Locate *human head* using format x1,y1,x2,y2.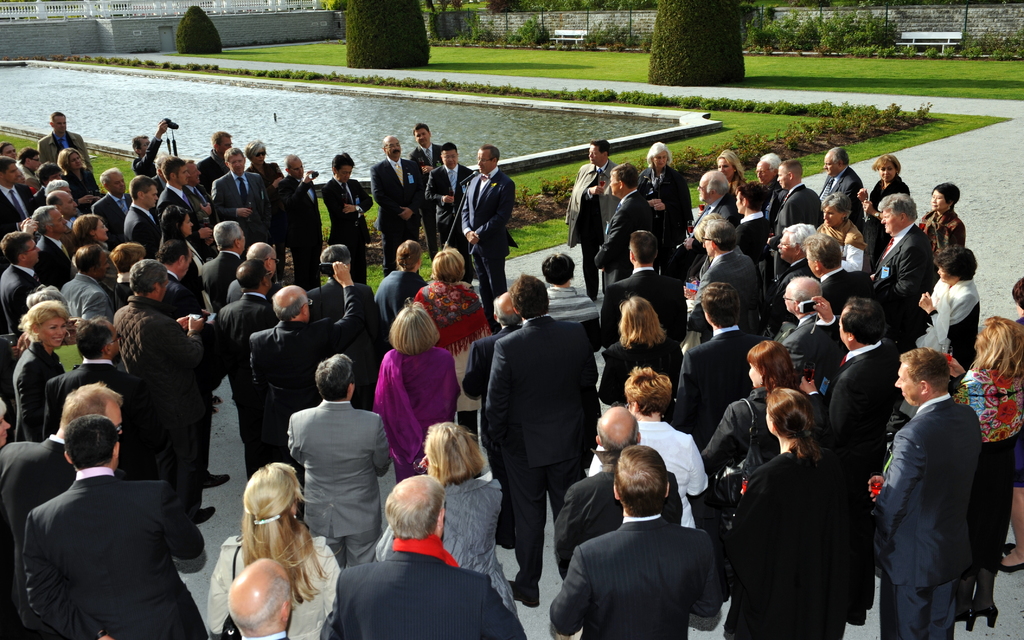
979,316,1023,365.
